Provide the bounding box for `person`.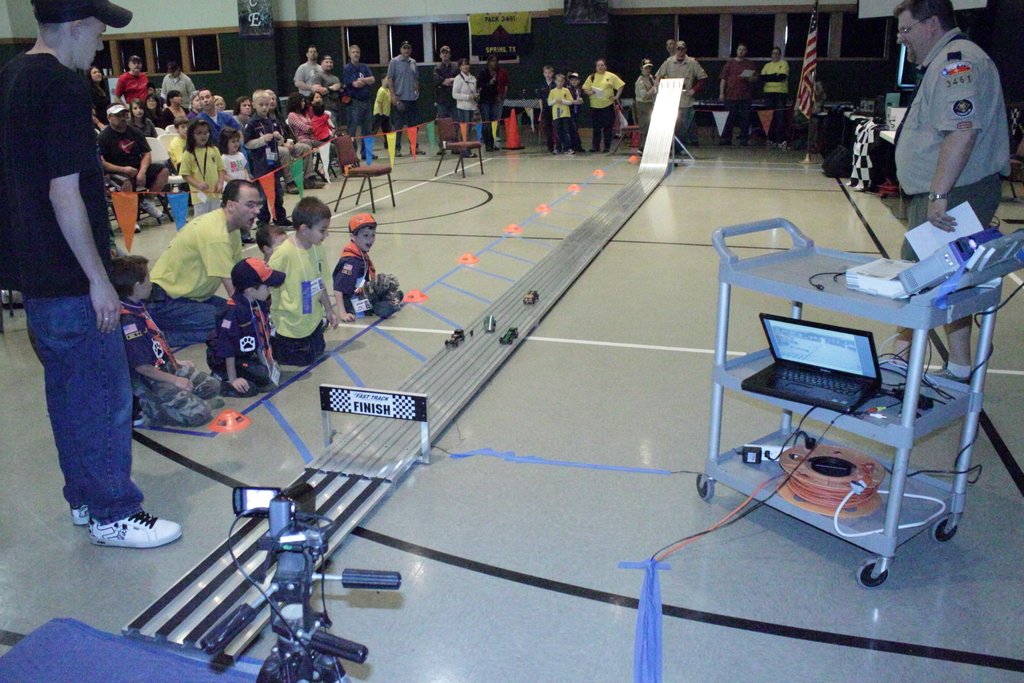
detection(657, 37, 708, 135).
